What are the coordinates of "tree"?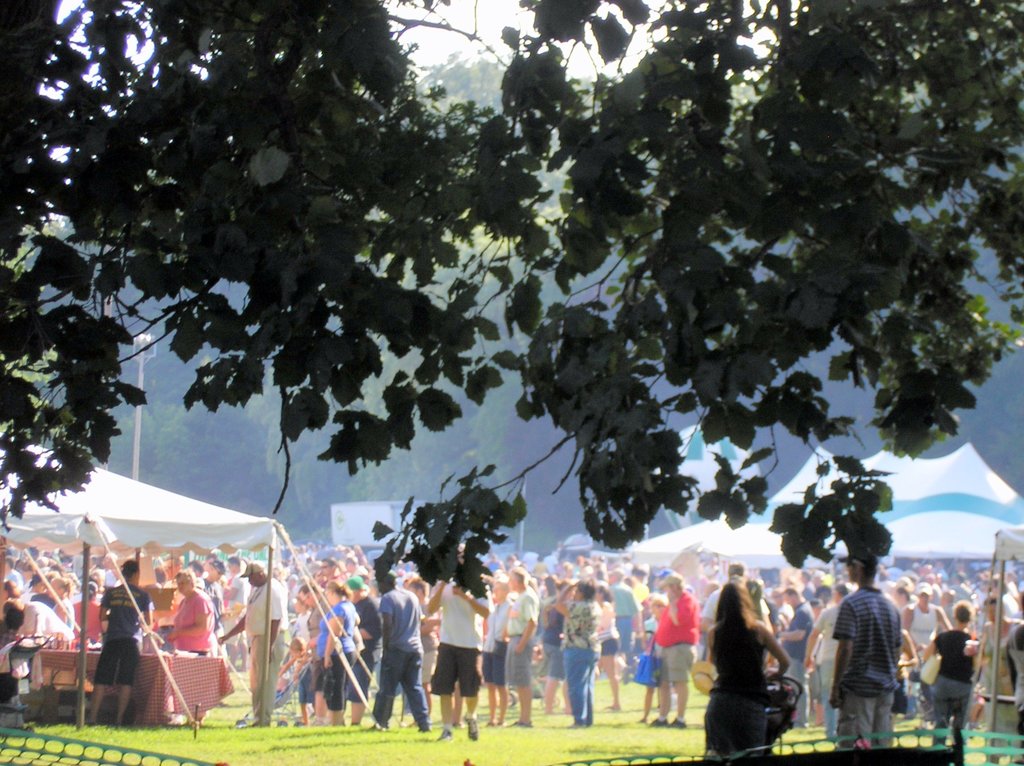
x1=100 y1=241 x2=286 y2=545.
